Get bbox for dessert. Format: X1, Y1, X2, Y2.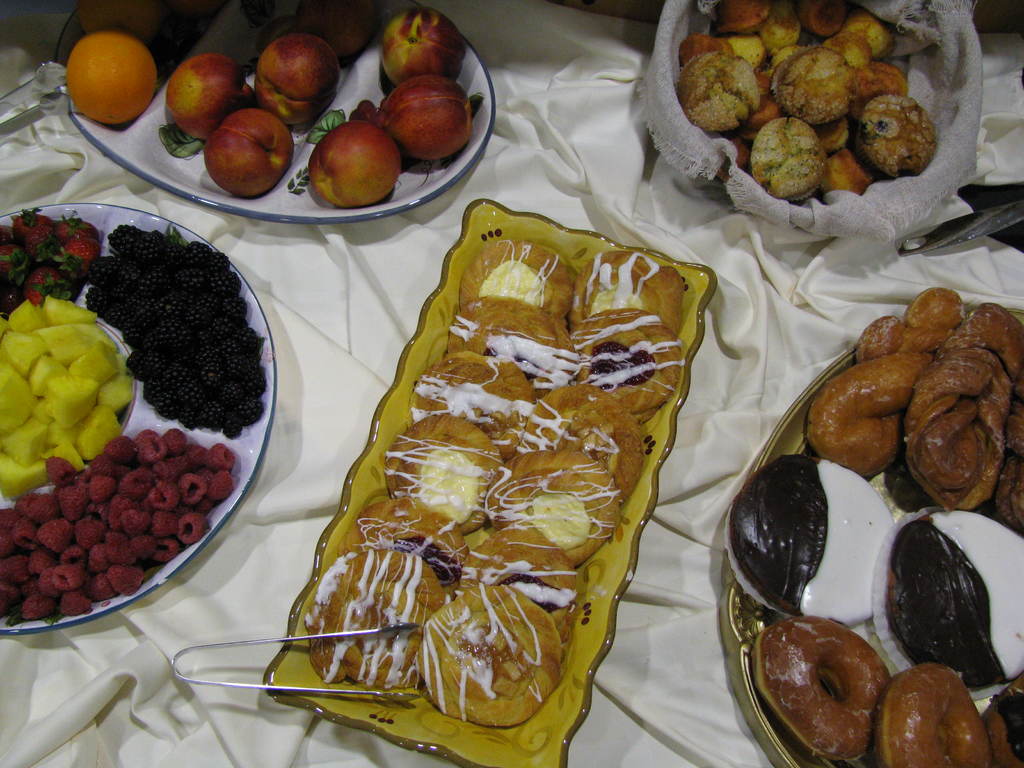
796, 0, 843, 32.
